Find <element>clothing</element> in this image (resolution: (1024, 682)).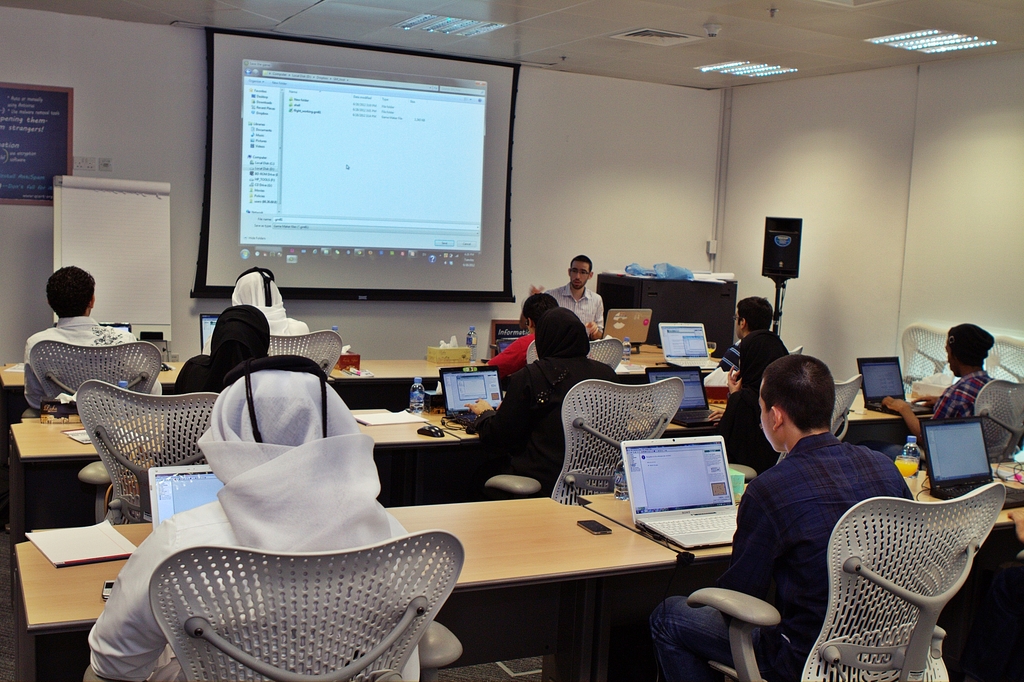
l=648, t=429, r=913, b=681.
